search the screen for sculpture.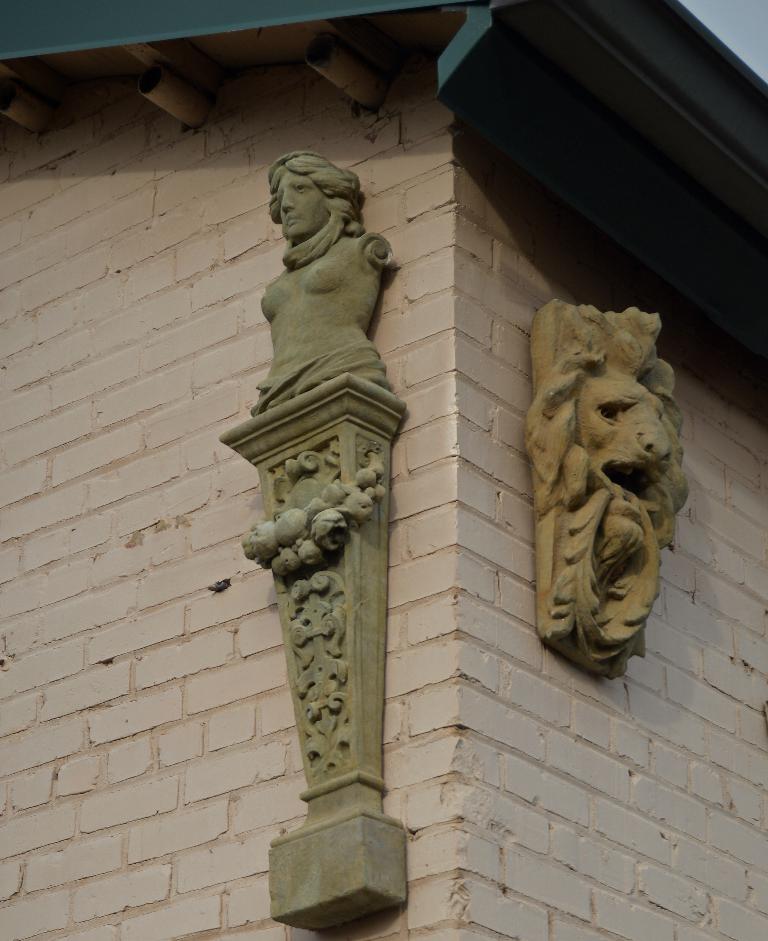
Found at (528, 322, 699, 665).
